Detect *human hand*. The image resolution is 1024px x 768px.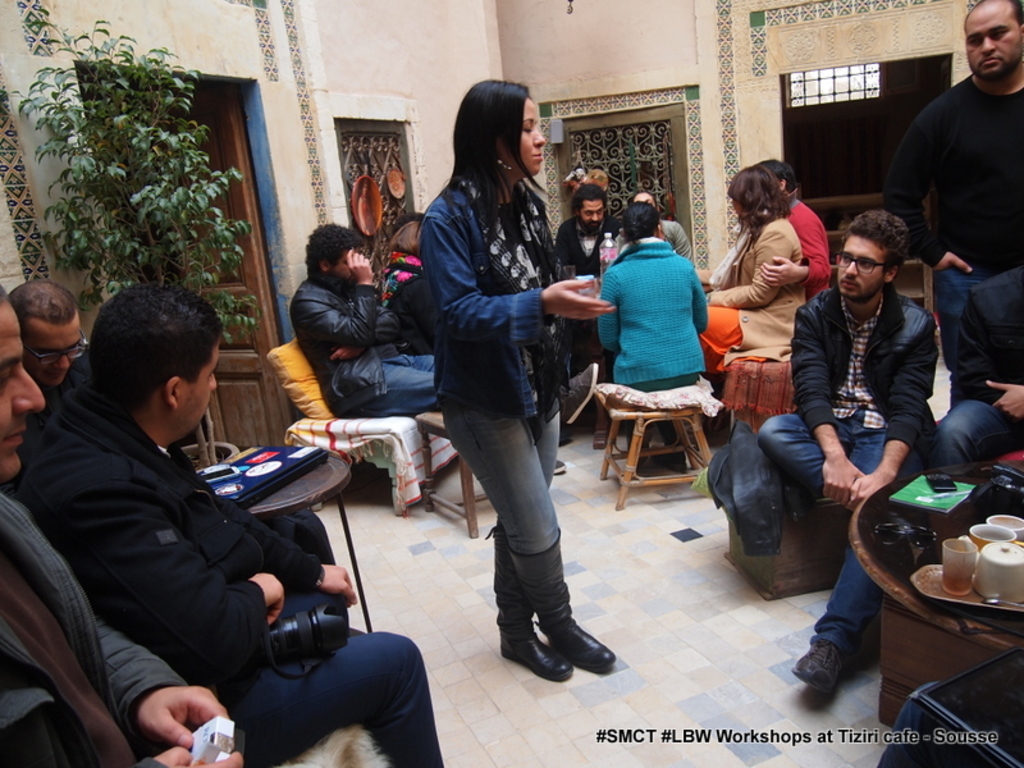
<box>250,570,285,626</box>.
